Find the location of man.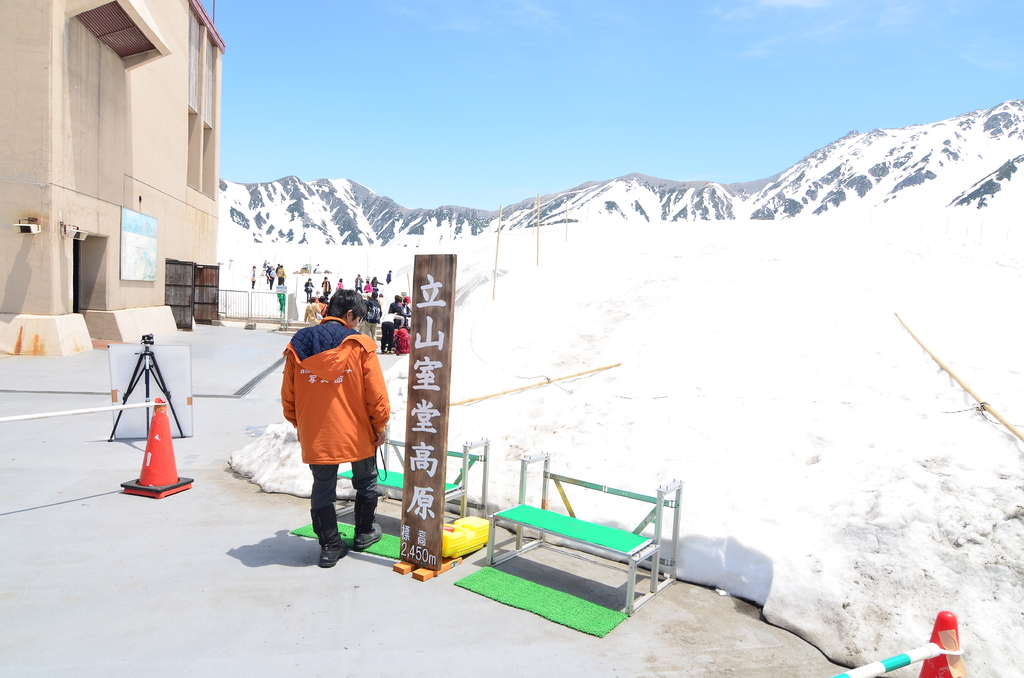
Location: [x1=371, y1=276, x2=386, y2=289].
